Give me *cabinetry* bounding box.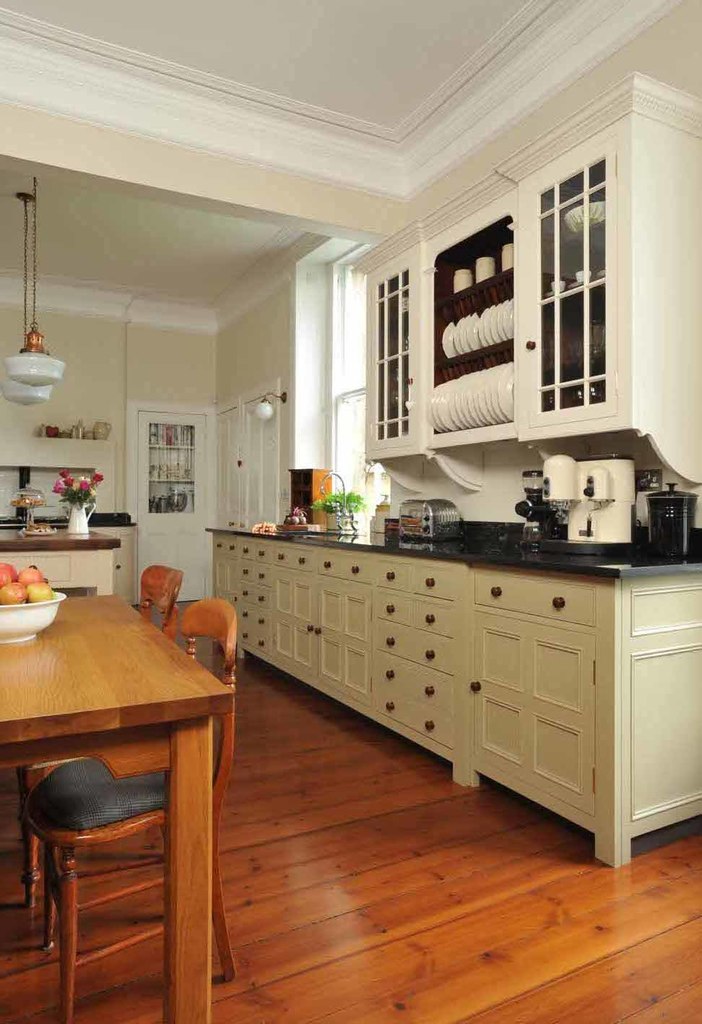
BBox(208, 495, 680, 860).
